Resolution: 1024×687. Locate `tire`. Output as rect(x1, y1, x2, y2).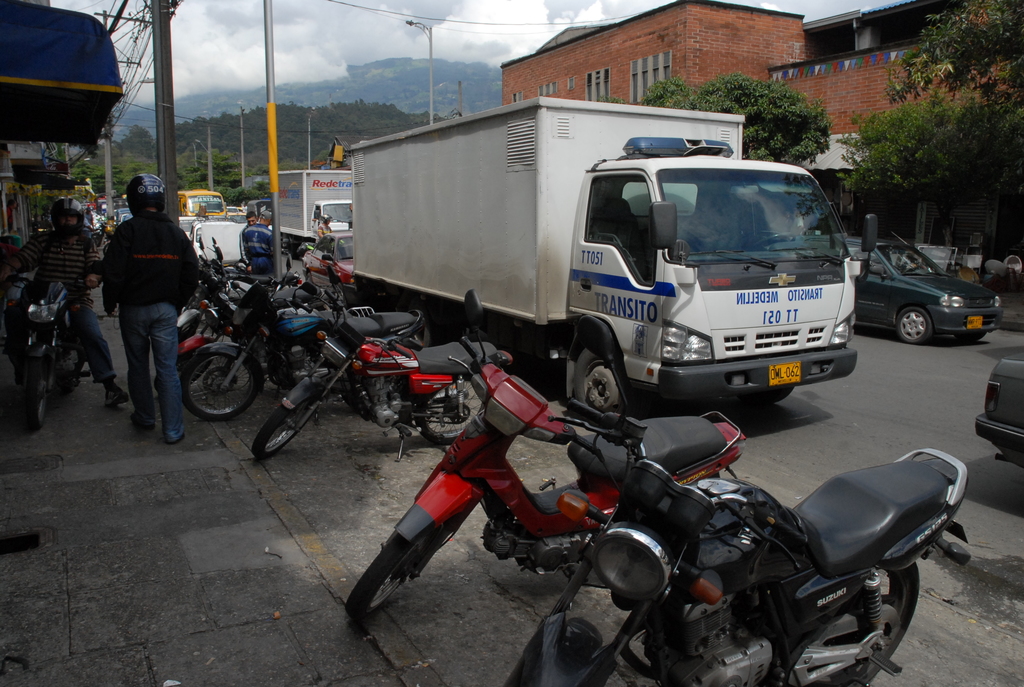
rect(19, 354, 45, 427).
